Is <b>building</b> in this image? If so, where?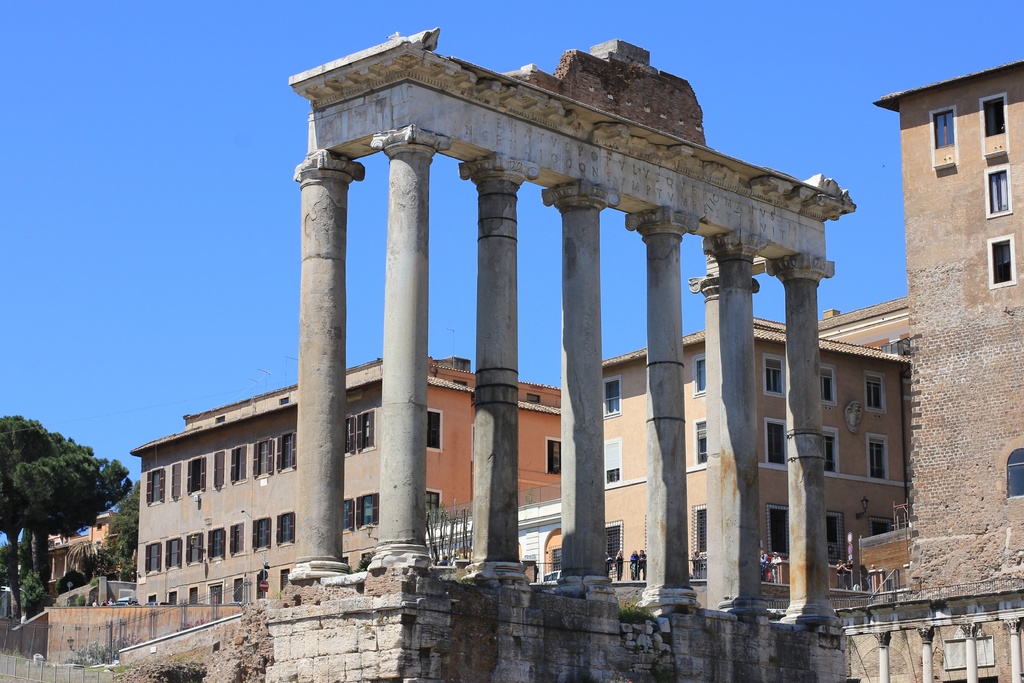
Yes, at {"x1": 133, "y1": 349, "x2": 564, "y2": 604}.
